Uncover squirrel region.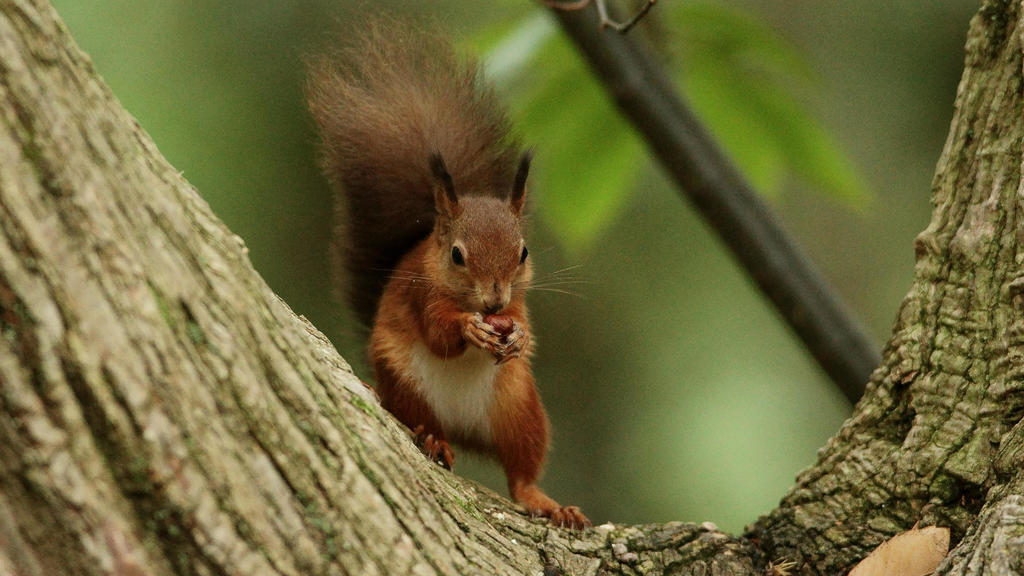
Uncovered: (300,10,593,533).
